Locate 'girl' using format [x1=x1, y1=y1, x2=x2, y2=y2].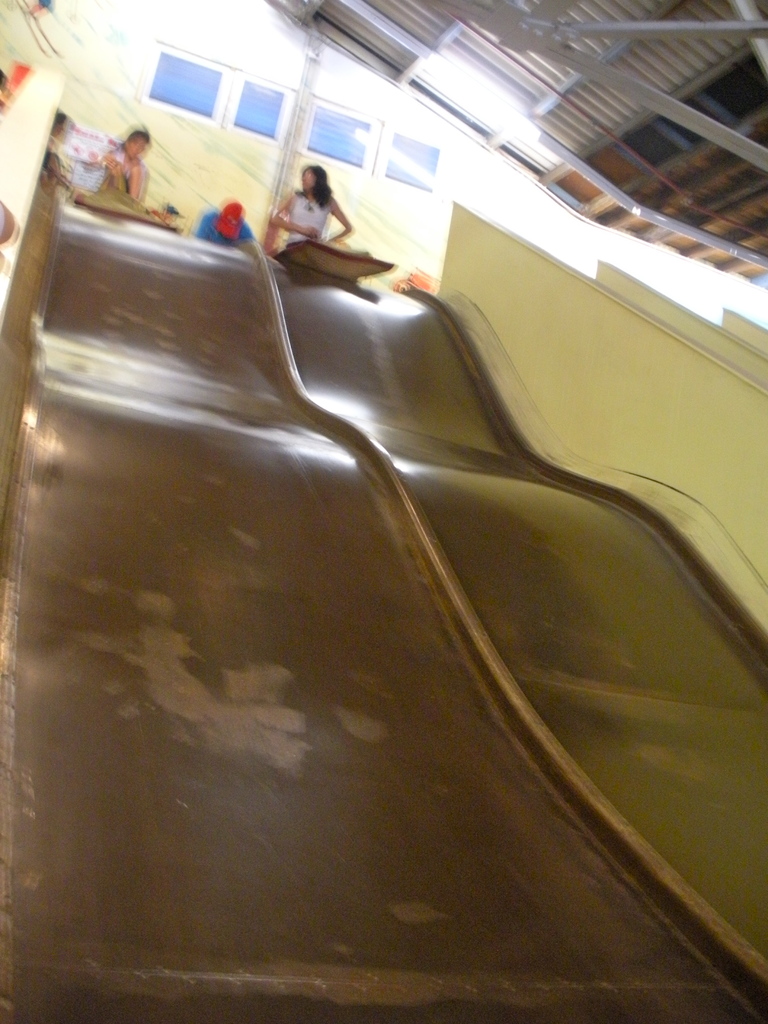
[x1=273, y1=159, x2=353, y2=234].
